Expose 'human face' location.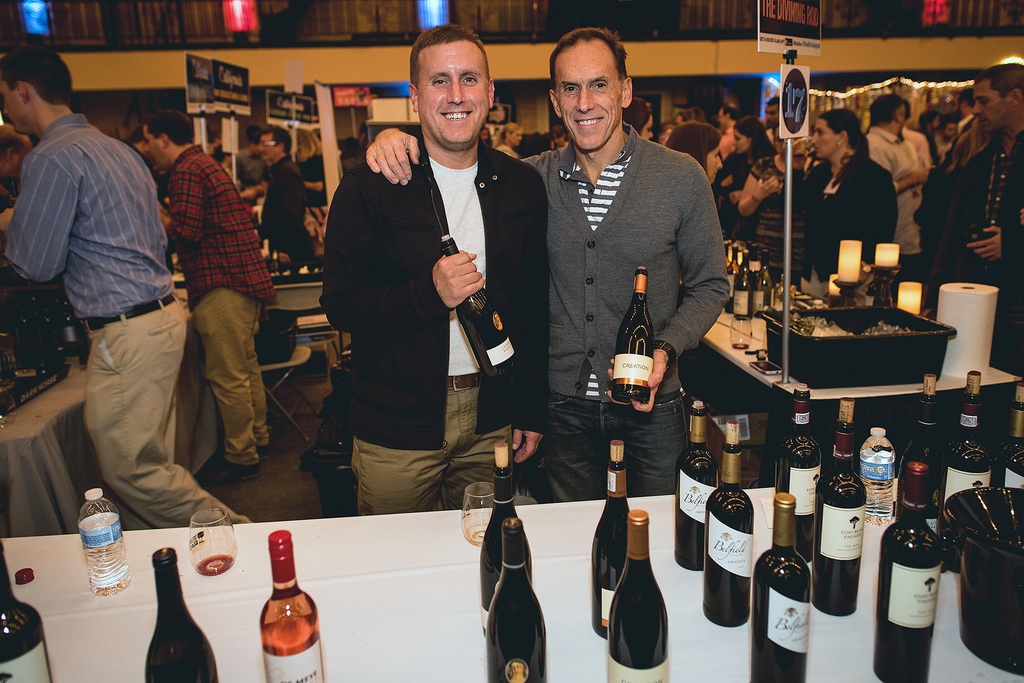
Exposed at (416,40,488,144).
